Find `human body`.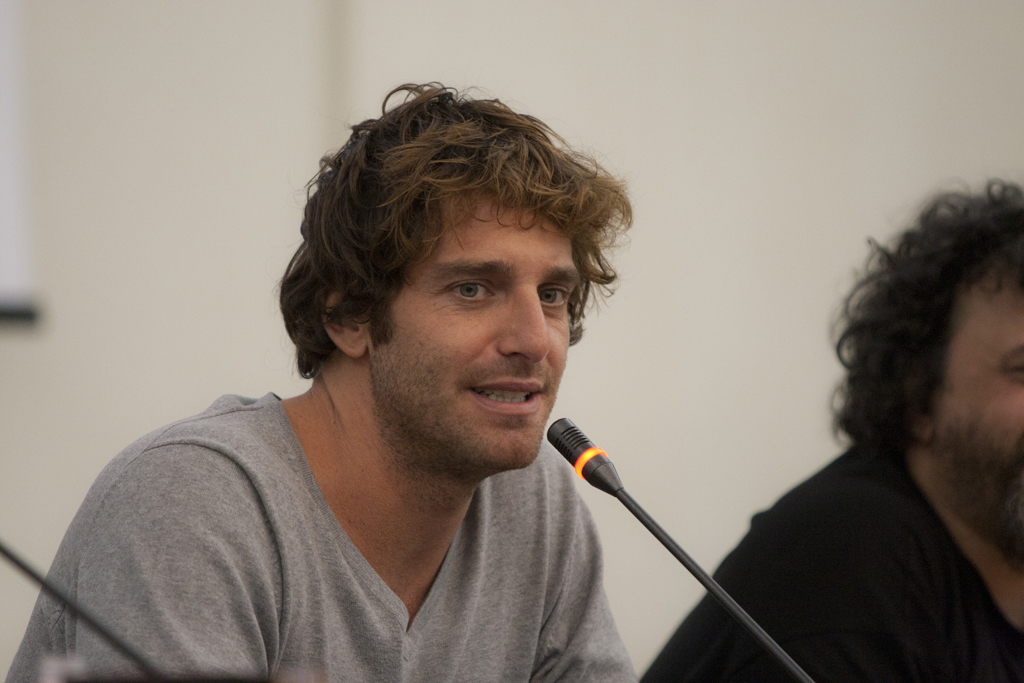
64:164:734:676.
